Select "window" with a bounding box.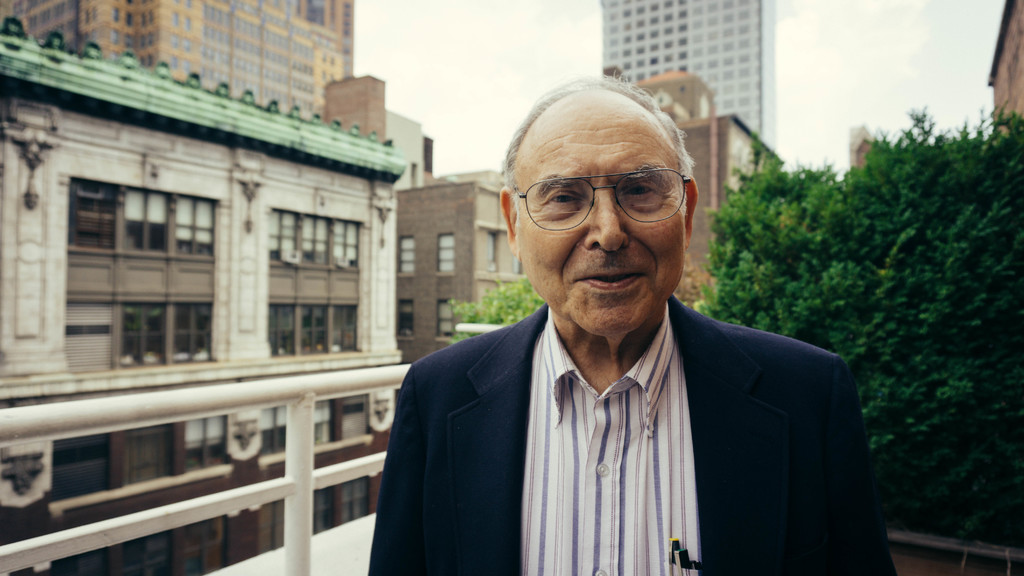
<bbox>401, 236, 419, 273</bbox>.
